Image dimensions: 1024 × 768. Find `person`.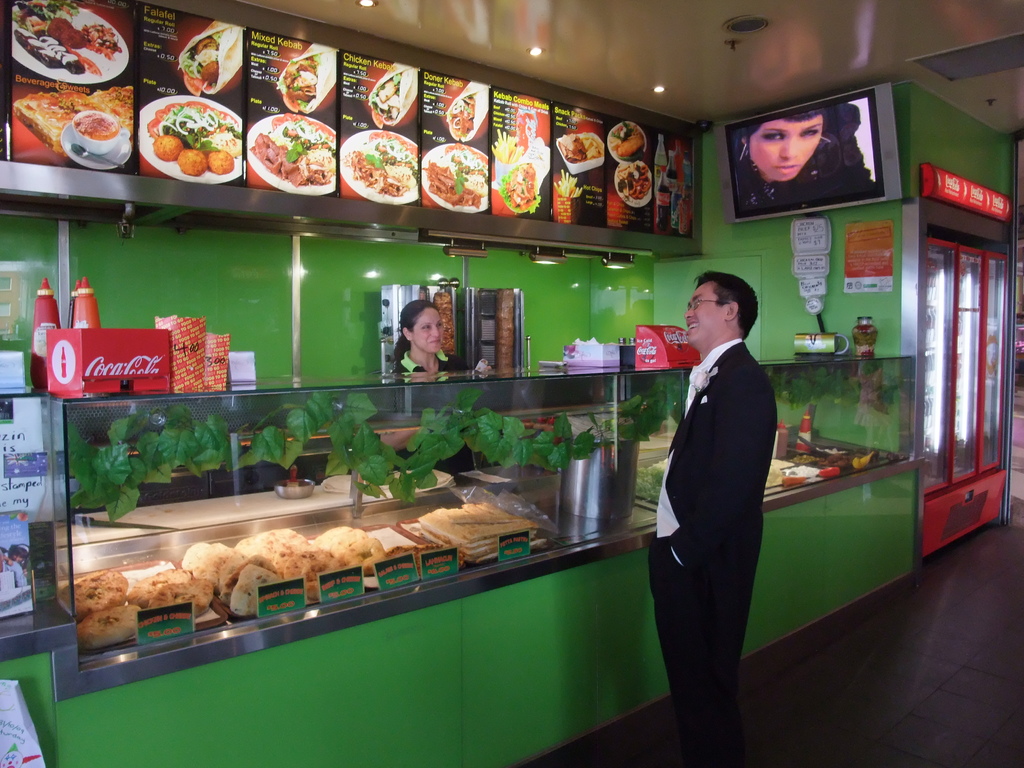
Rect(392, 294, 492, 373).
